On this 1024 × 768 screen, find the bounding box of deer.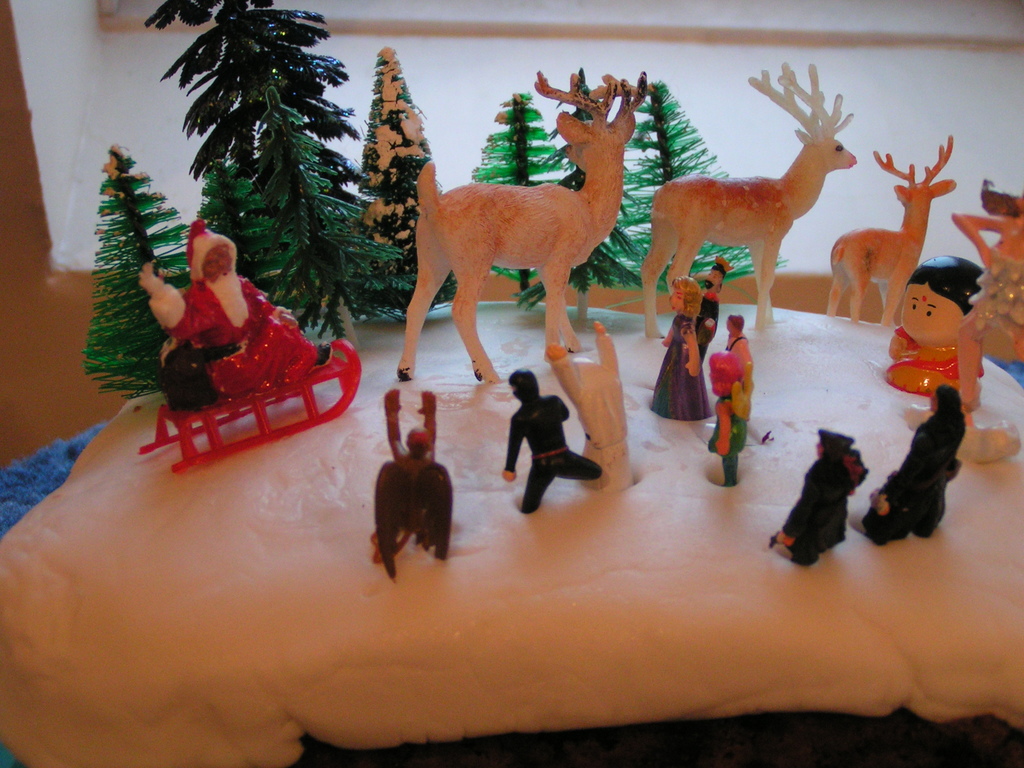
Bounding box: Rect(392, 61, 648, 383).
